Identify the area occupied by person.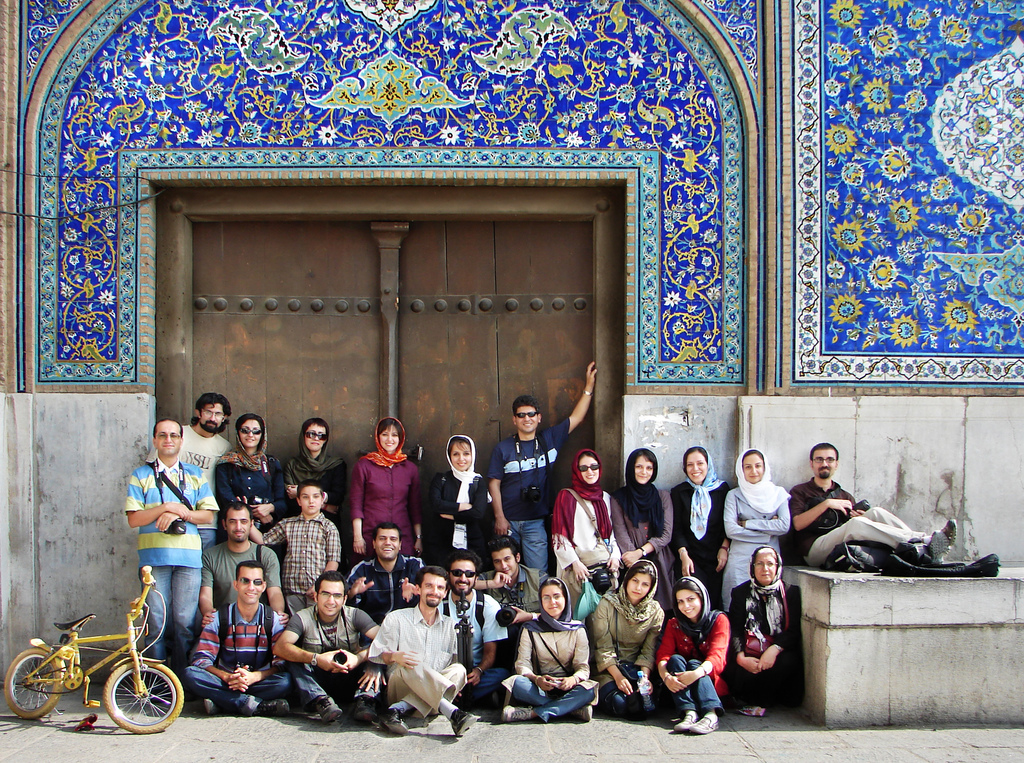
Area: x1=787, y1=441, x2=958, y2=566.
